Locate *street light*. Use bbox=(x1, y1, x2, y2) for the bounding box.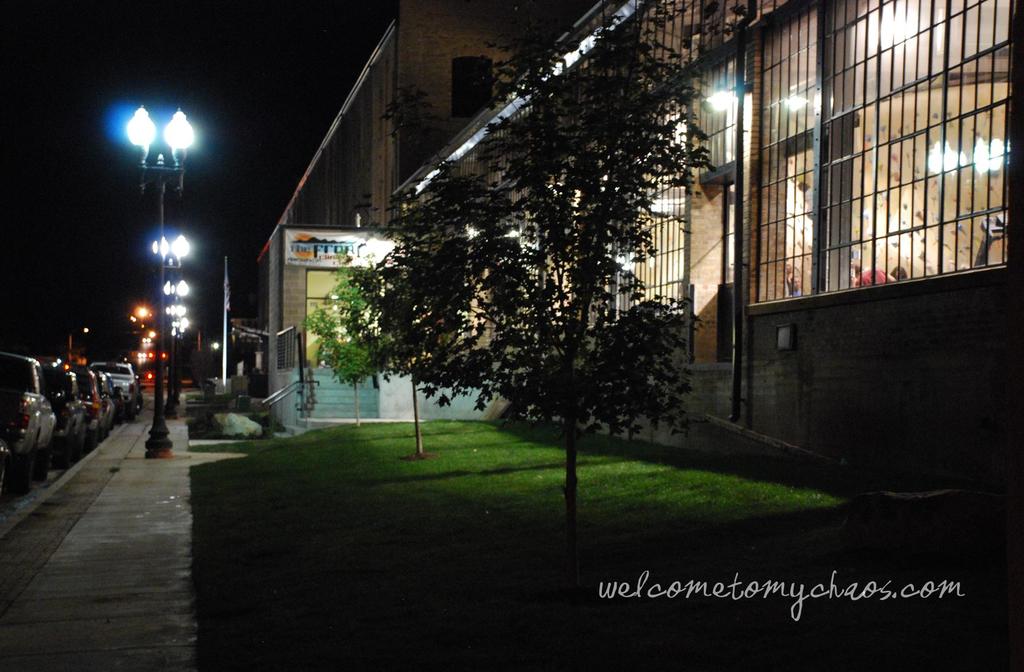
bbox=(129, 102, 189, 441).
